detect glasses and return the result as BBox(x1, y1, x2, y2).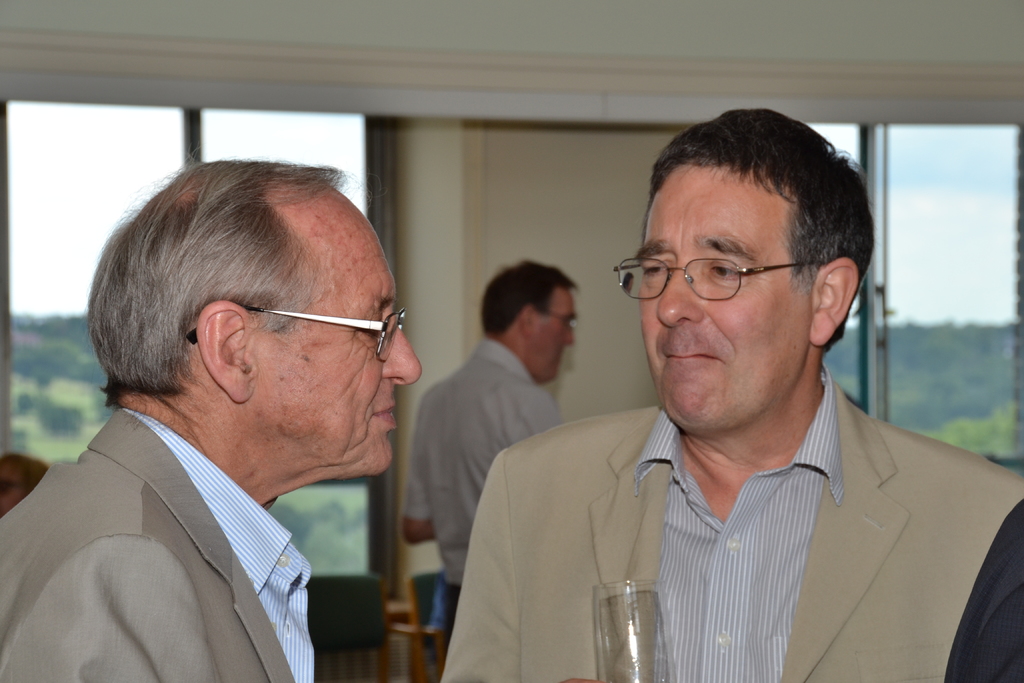
BBox(187, 311, 408, 361).
